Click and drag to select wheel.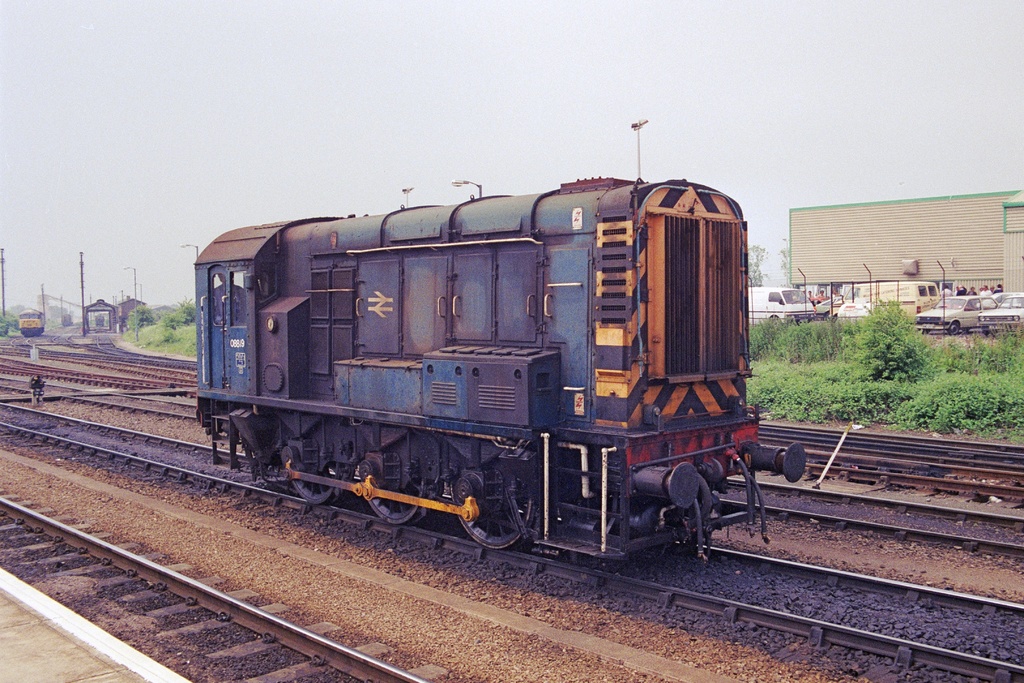
Selection: {"left": 455, "top": 471, "right": 515, "bottom": 554}.
